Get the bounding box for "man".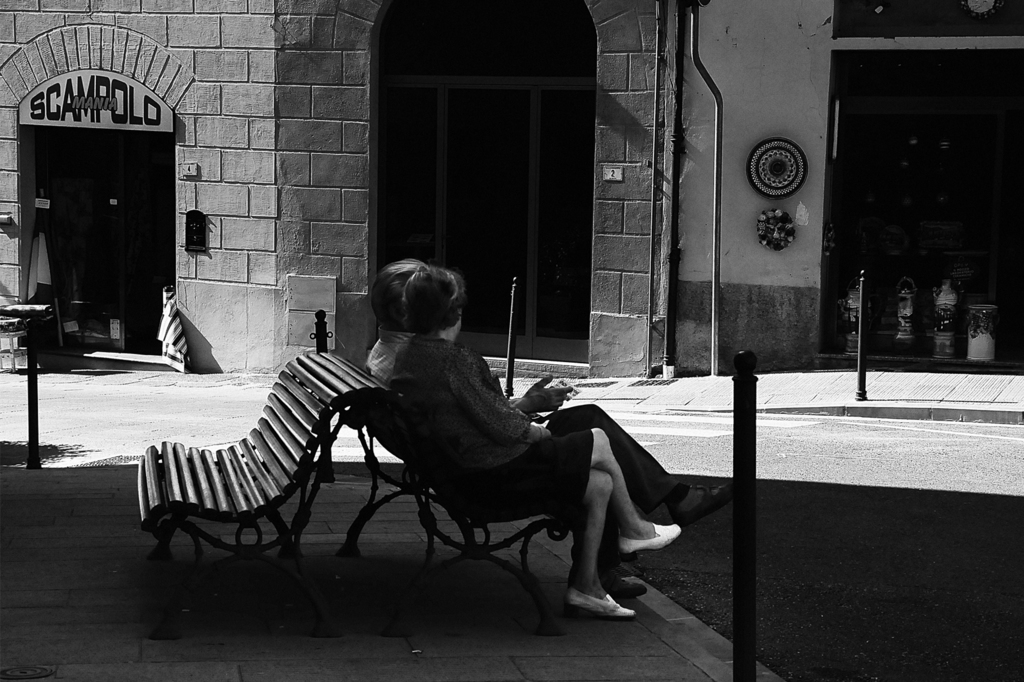
x1=366 y1=271 x2=732 y2=600.
